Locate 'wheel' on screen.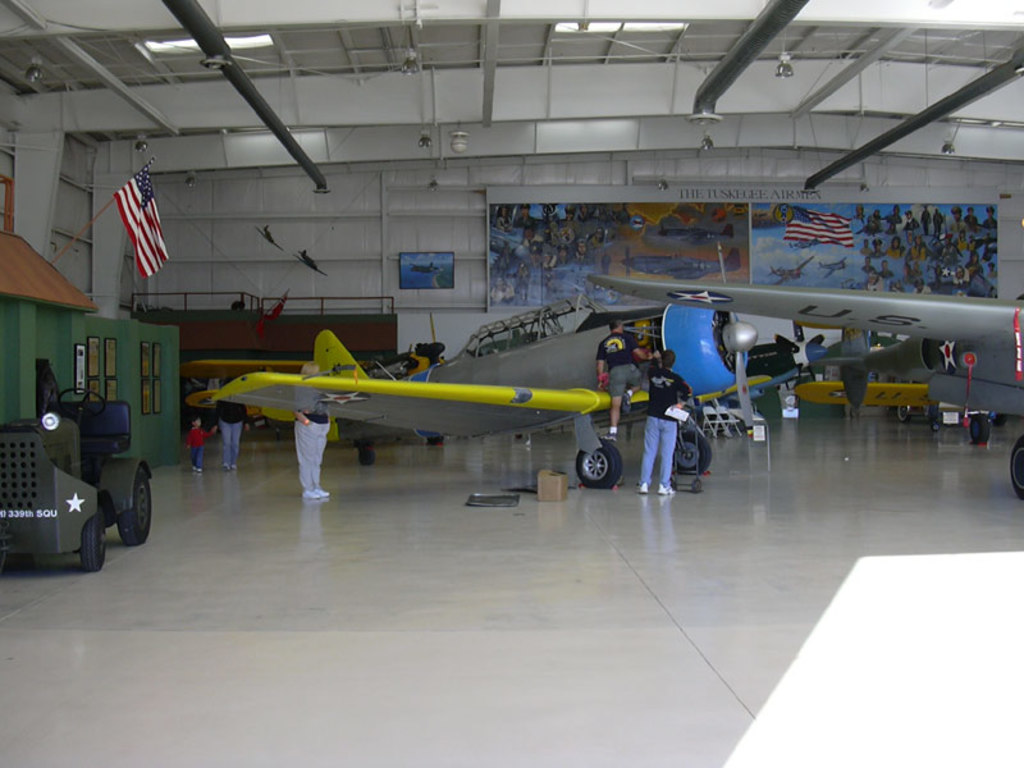
On screen at region(83, 513, 114, 570).
